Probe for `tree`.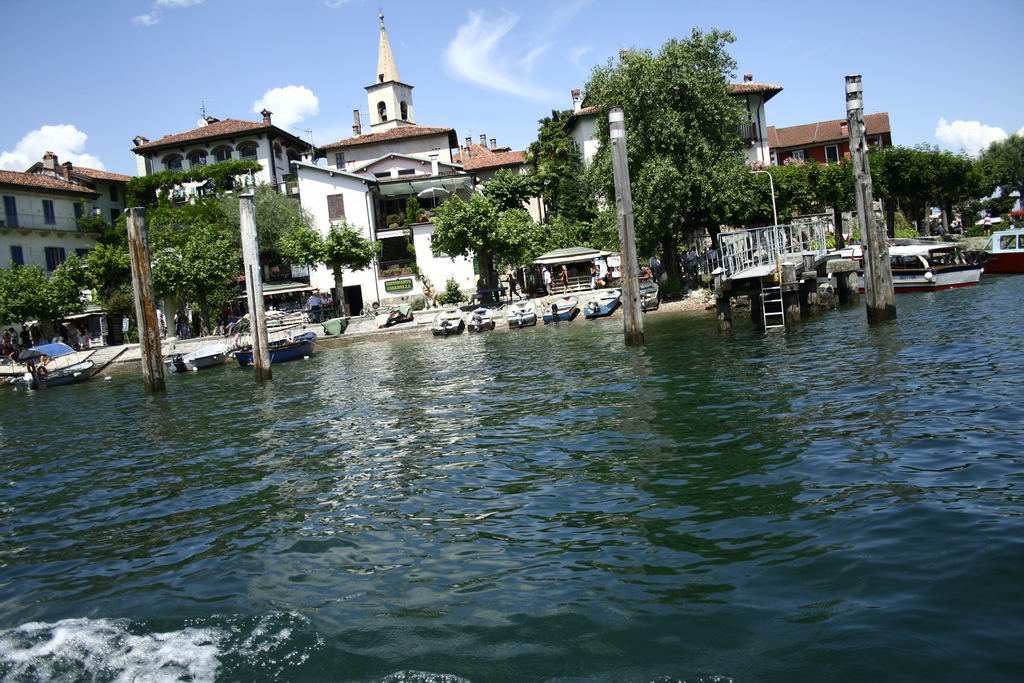
Probe result: left=307, top=222, right=371, bottom=322.
